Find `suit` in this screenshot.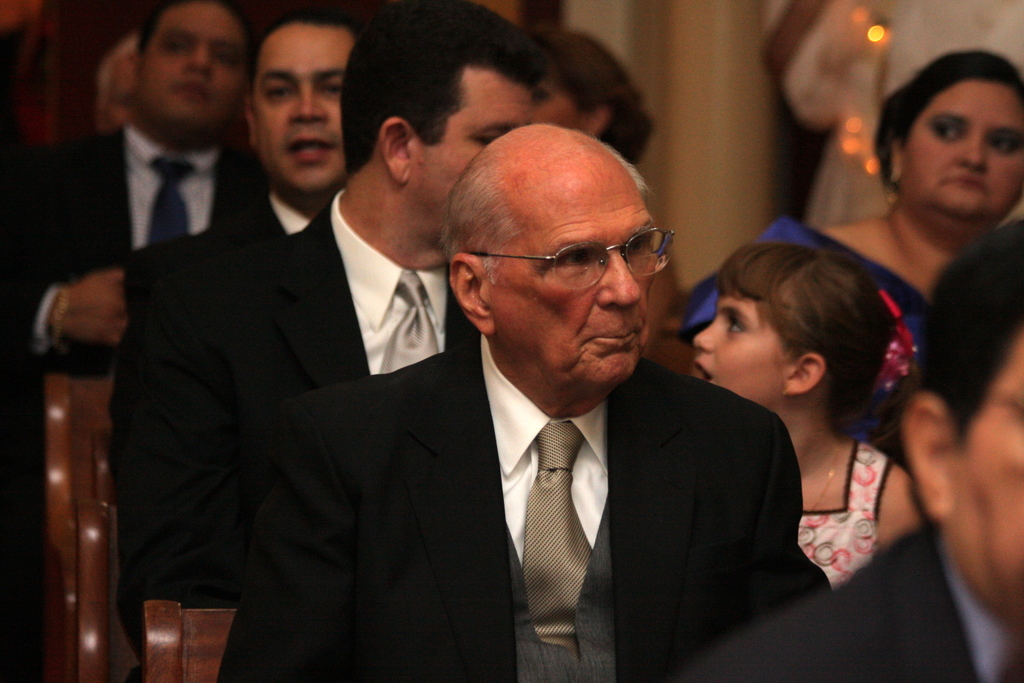
The bounding box for `suit` is x1=100 y1=190 x2=315 y2=680.
